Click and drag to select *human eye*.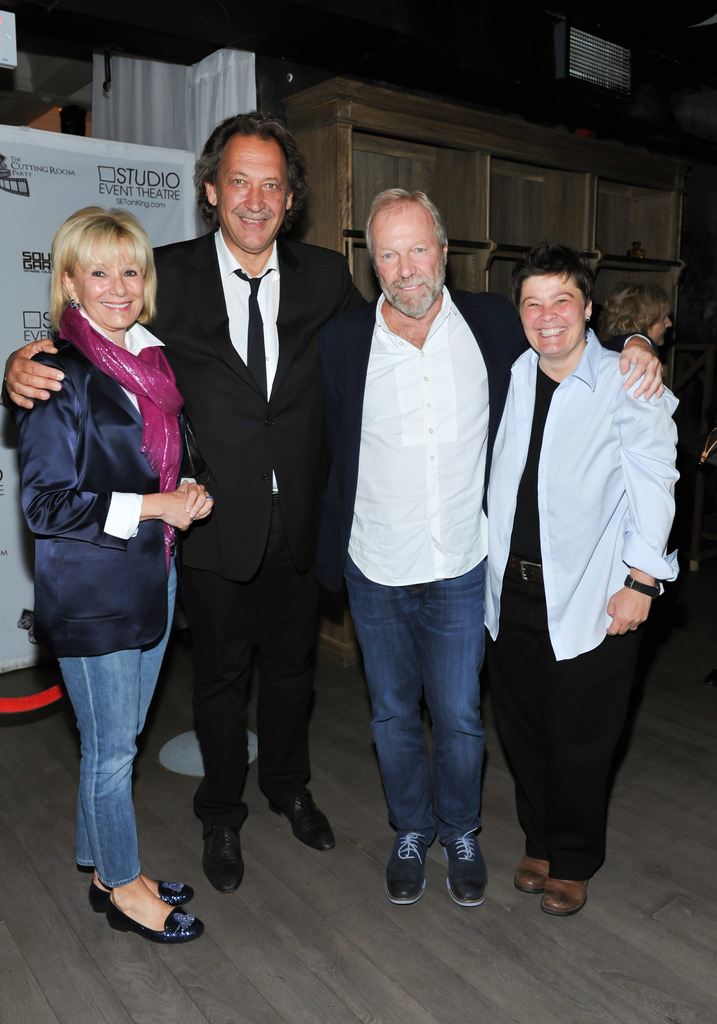
Selection: Rect(523, 296, 539, 310).
